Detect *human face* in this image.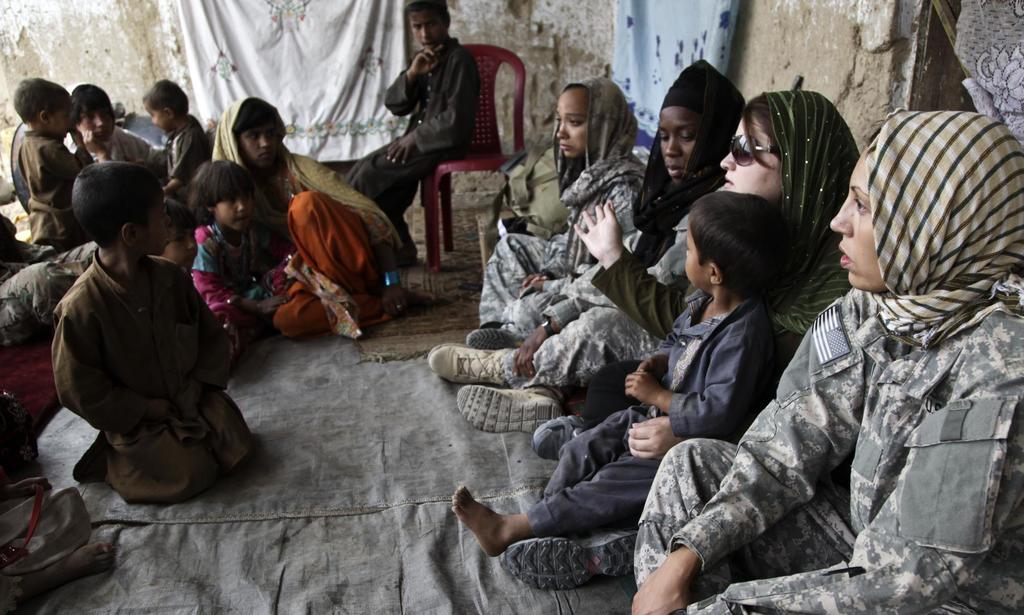
Detection: (left=550, top=88, right=586, bottom=156).
